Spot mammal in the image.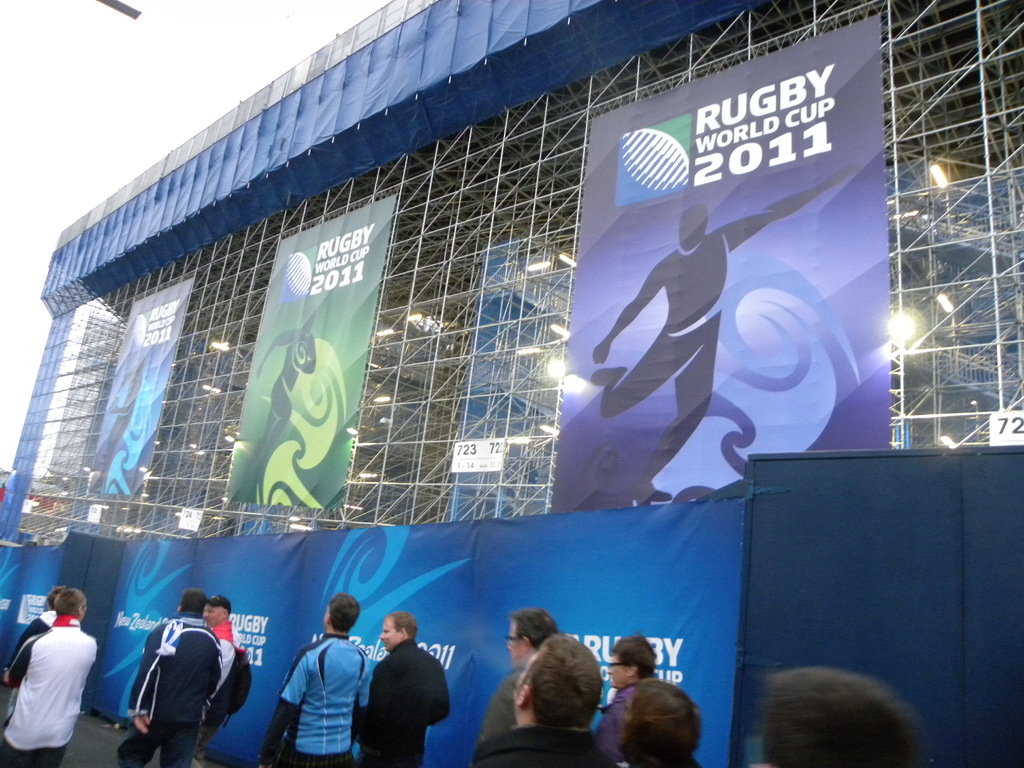
mammal found at left=12, top=582, right=63, bottom=657.
